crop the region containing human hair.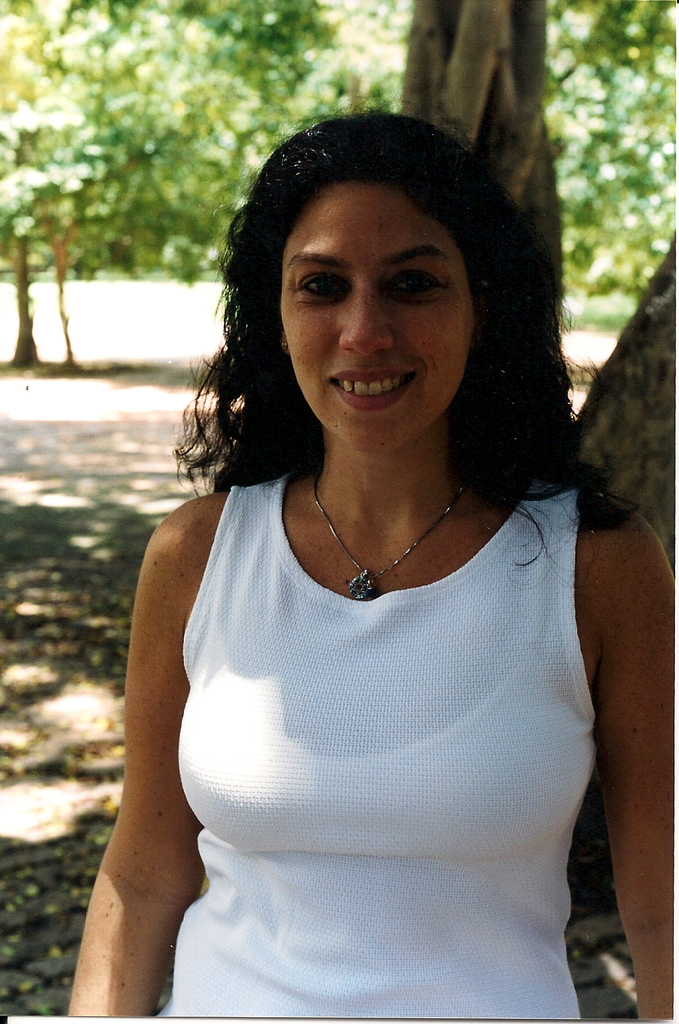
Crop region: bbox=[208, 99, 550, 504].
